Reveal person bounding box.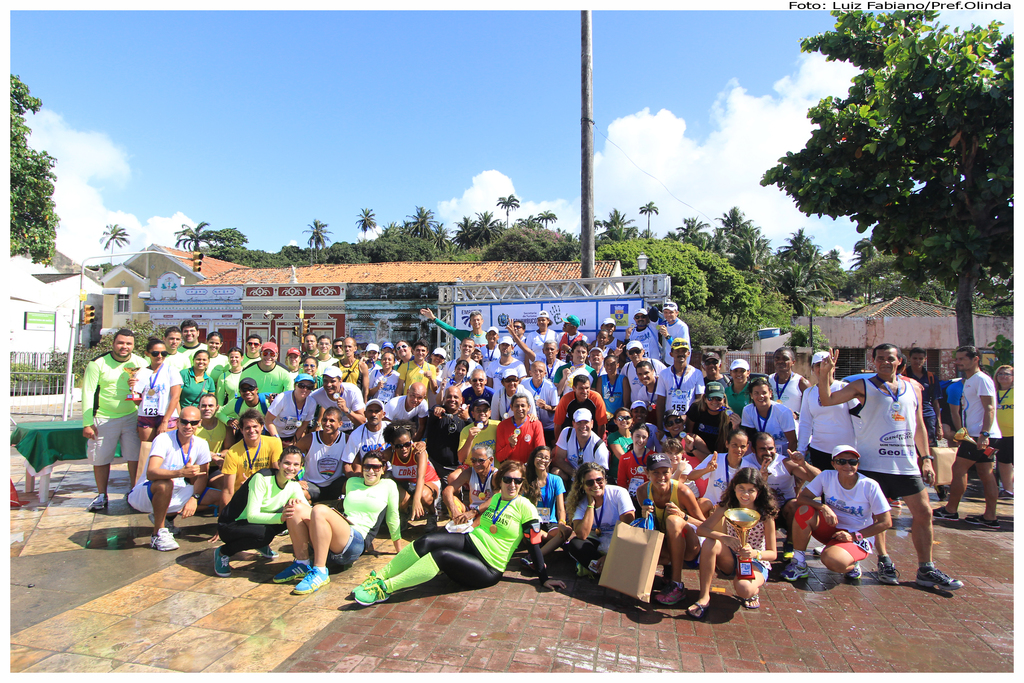
Revealed: [958,348,1005,533].
